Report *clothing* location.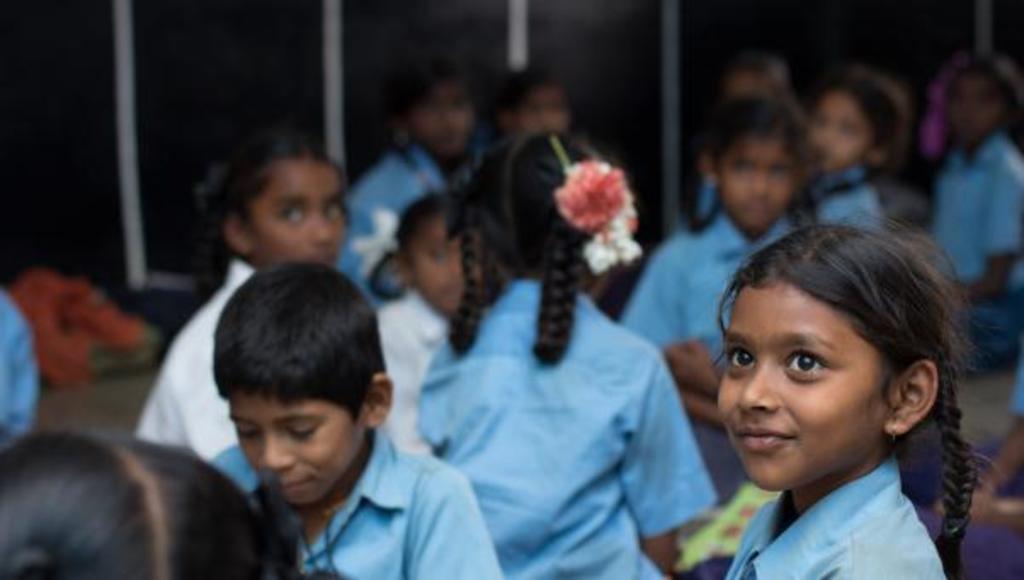
Report: left=323, top=153, right=446, bottom=284.
